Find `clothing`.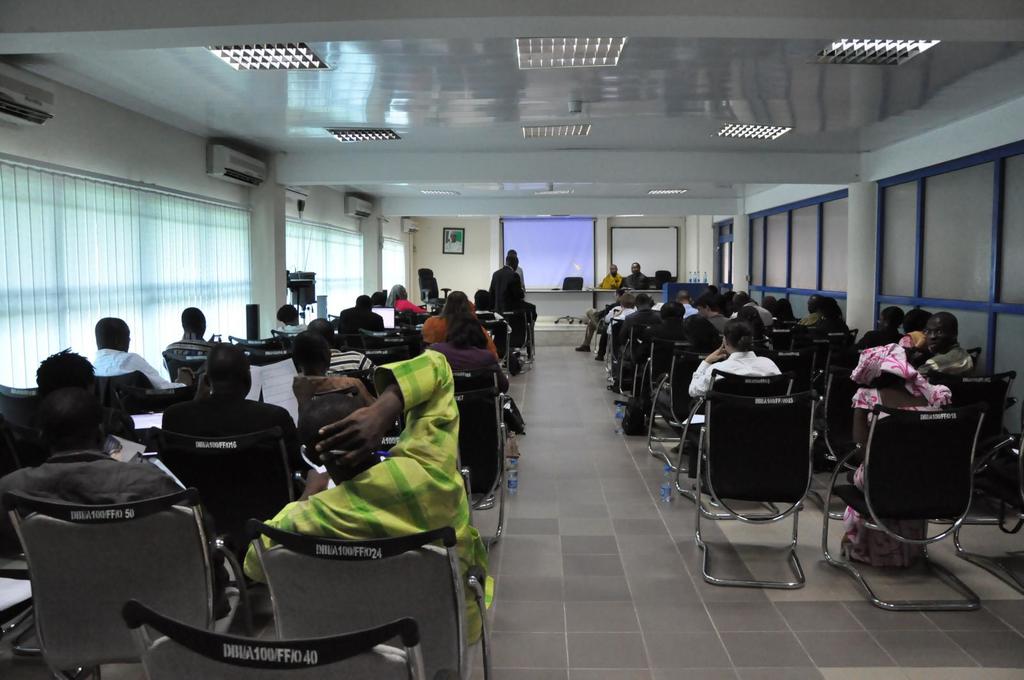
89, 340, 189, 391.
